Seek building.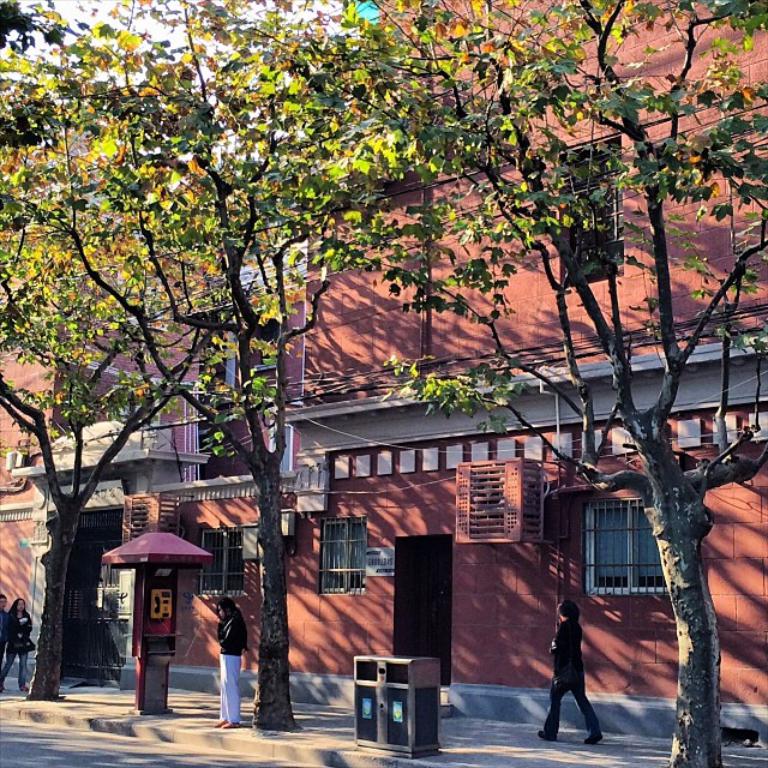
bbox=(0, 0, 767, 736).
